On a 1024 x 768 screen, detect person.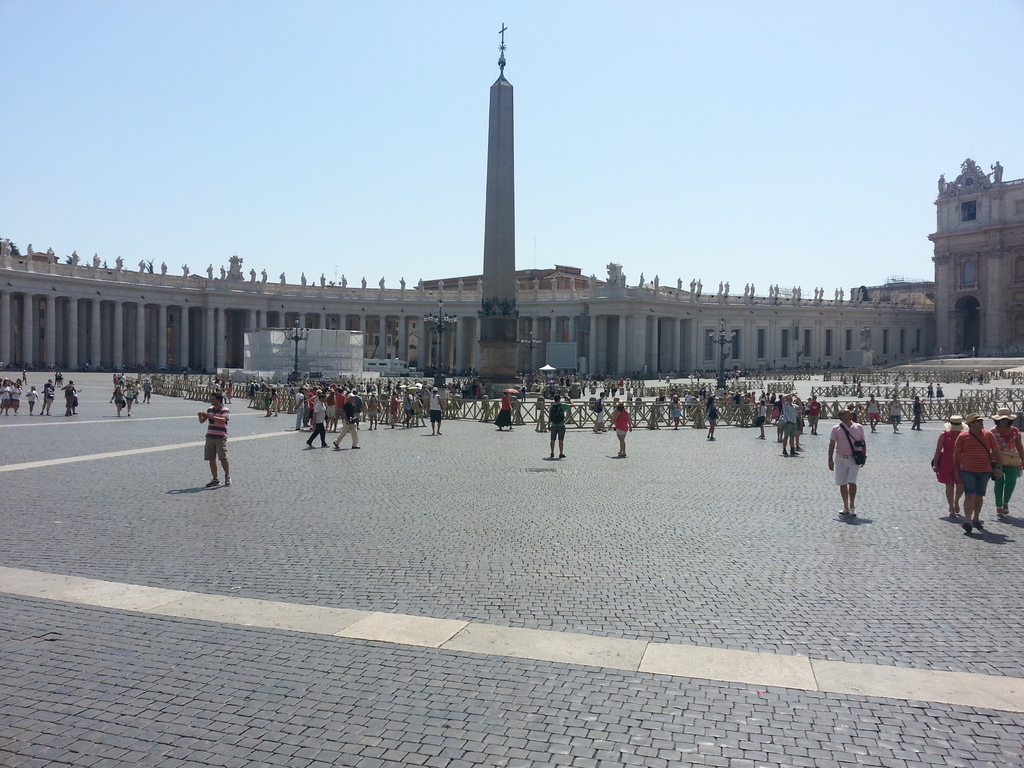
x1=619 y1=269 x2=625 y2=285.
